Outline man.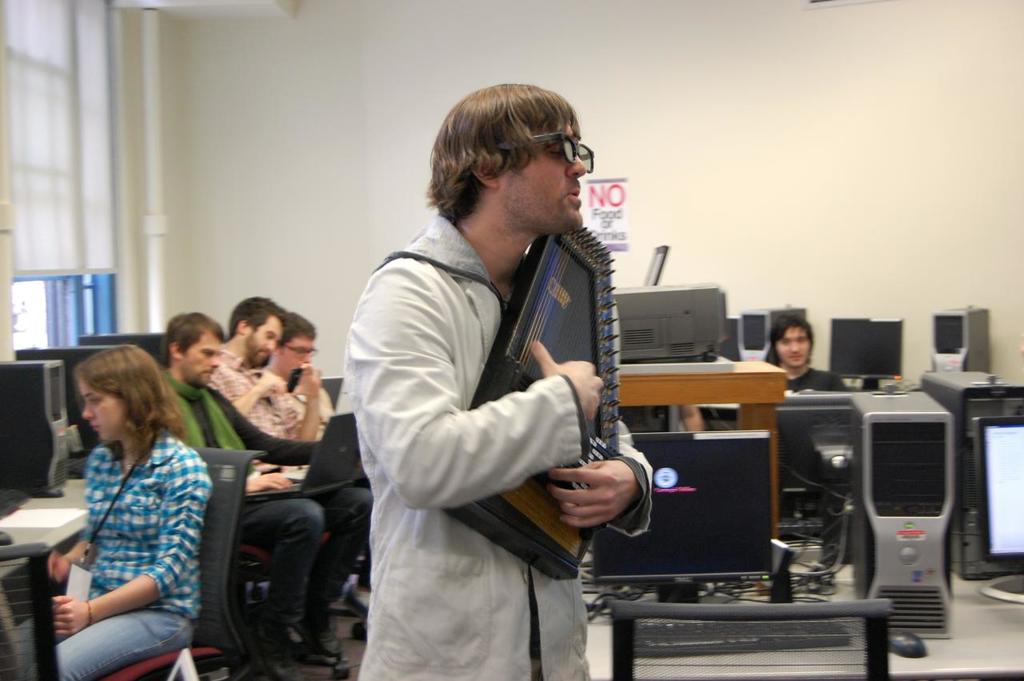
Outline: x1=678 y1=312 x2=848 y2=431.
